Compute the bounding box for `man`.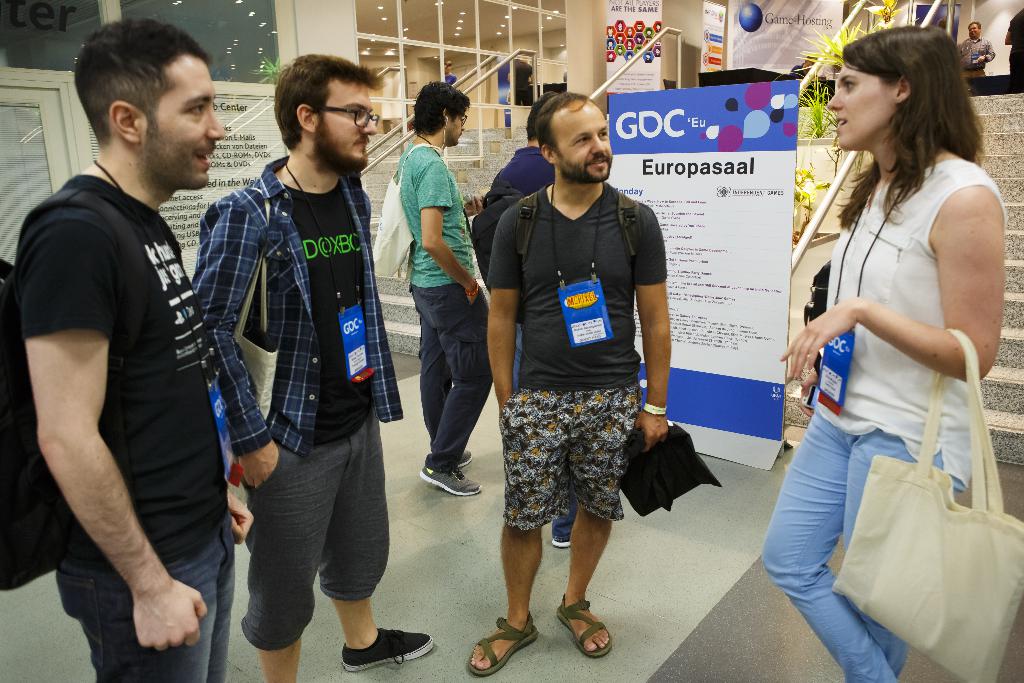
1002:10:1023:78.
